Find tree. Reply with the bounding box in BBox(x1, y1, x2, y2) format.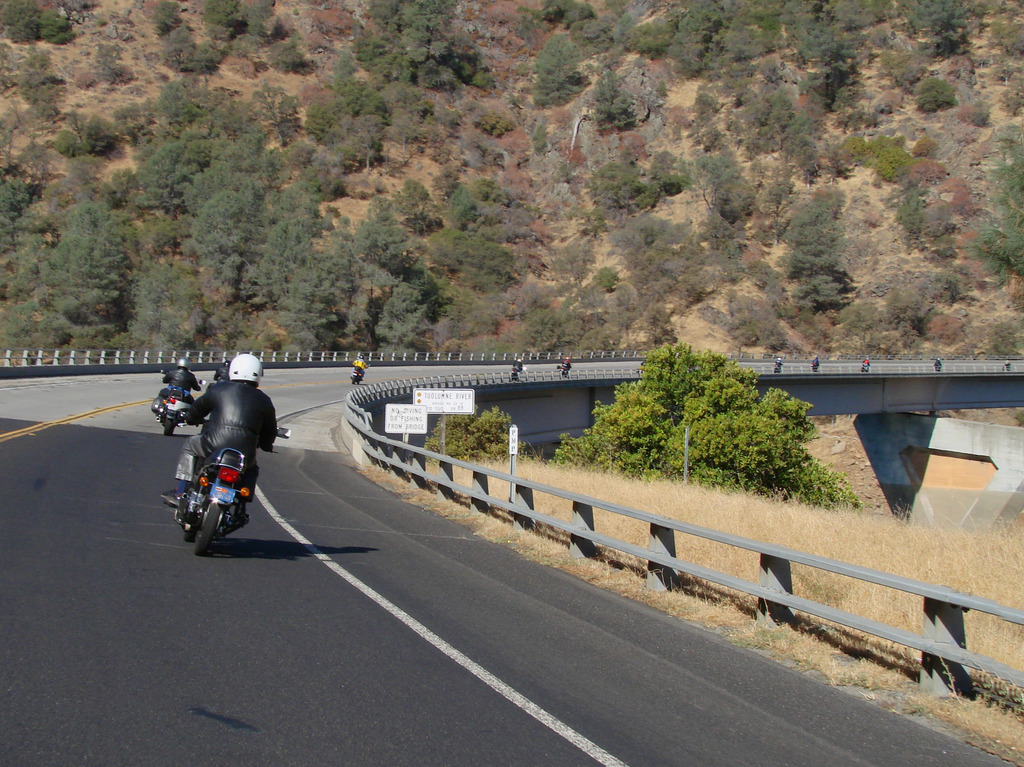
BBox(547, 335, 862, 515).
